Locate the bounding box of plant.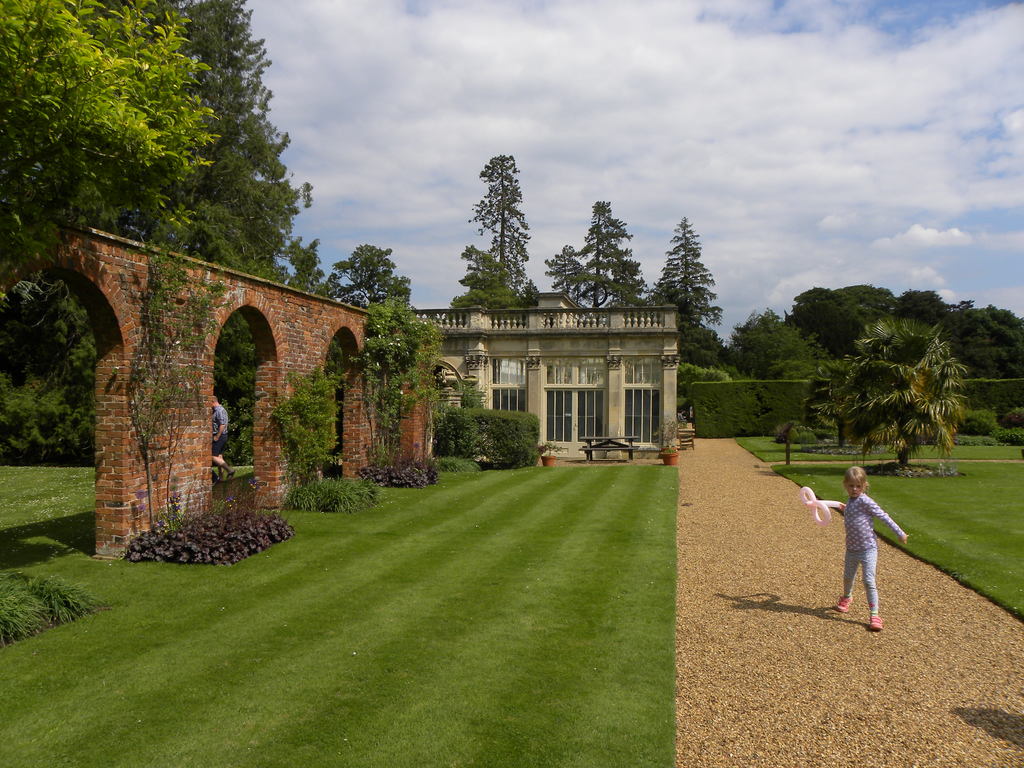
Bounding box: region(120, 495, 287, 561).
